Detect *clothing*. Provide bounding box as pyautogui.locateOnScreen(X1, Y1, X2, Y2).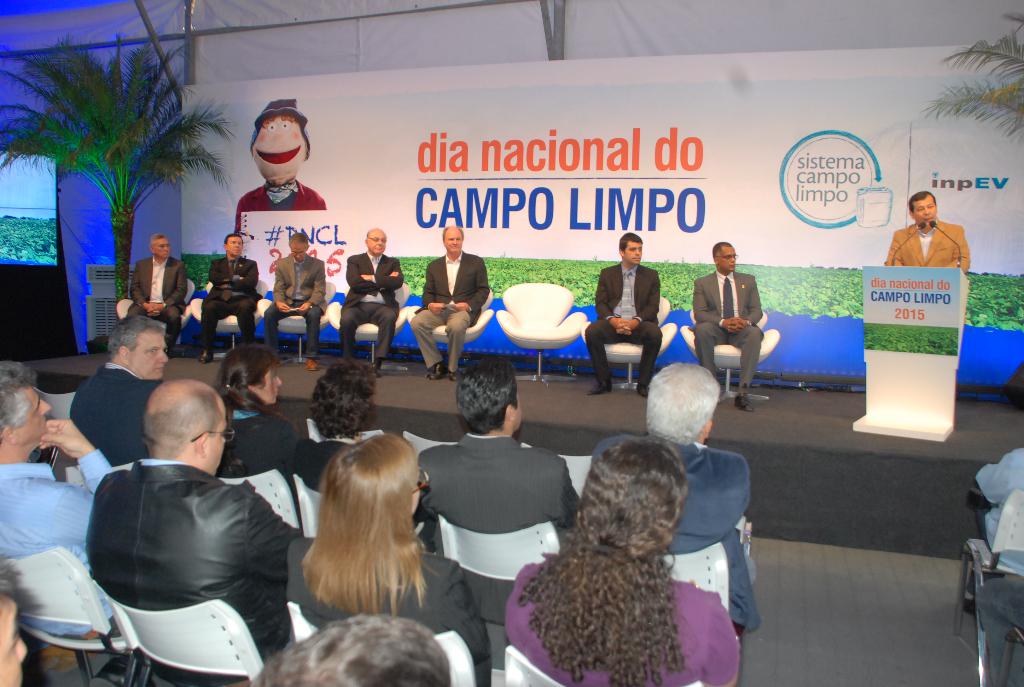
pyautogui.locateOnScreen(503, 571, 737, 686).
